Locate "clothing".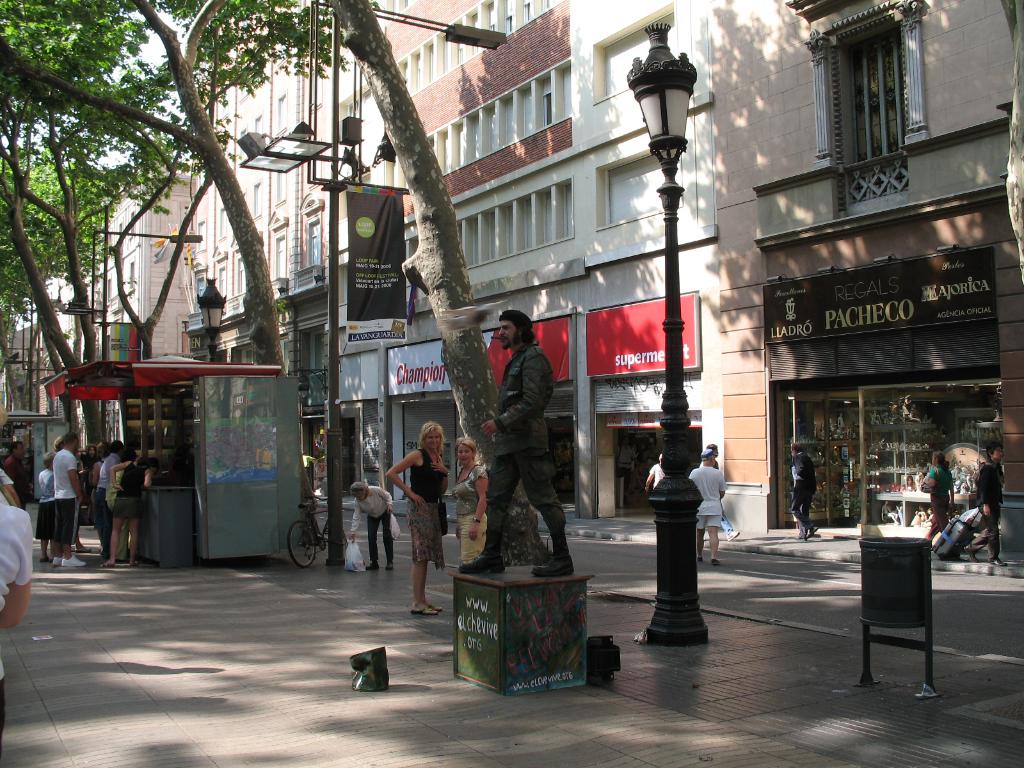
Bounding box: 449, 465, 483, 557.
